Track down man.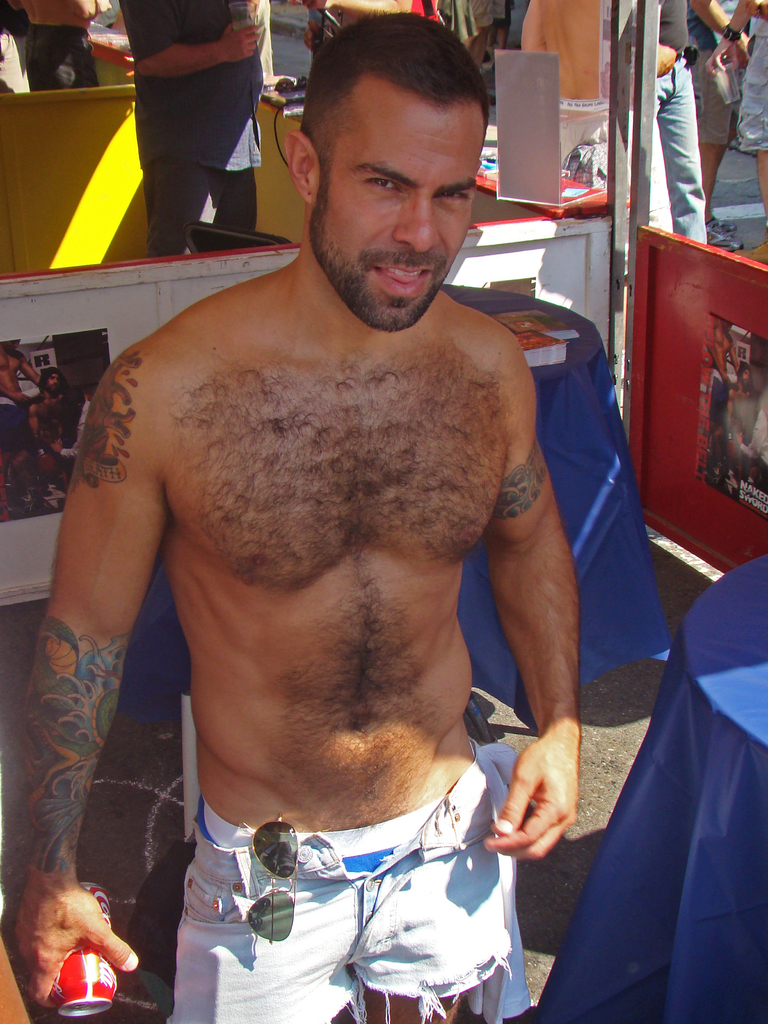
Tracked to box=[48, 385, 93, 470].
